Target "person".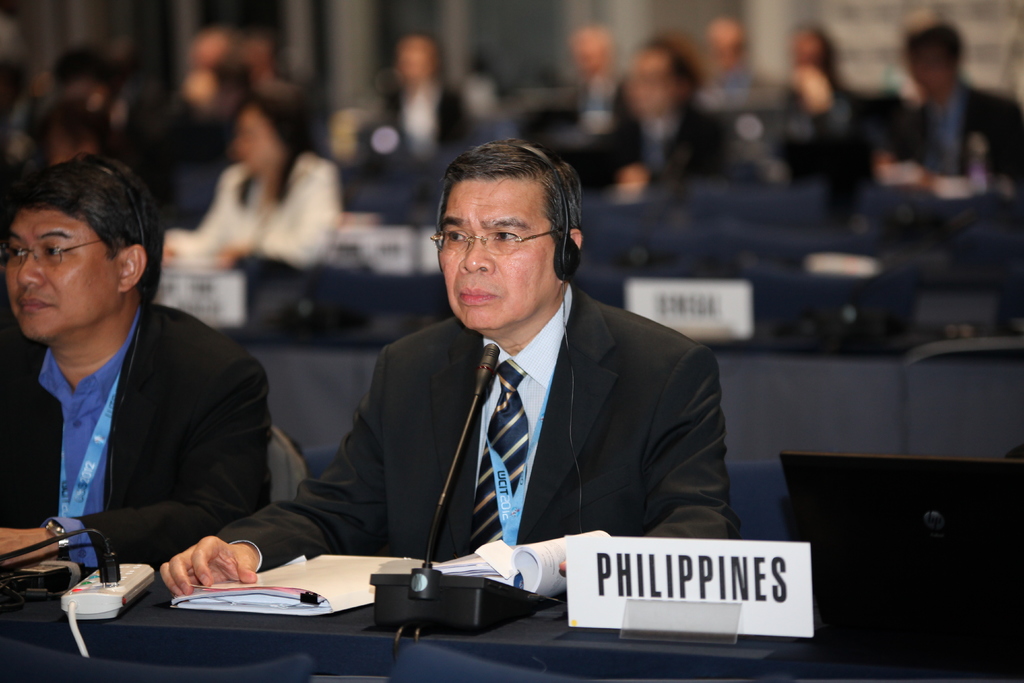
Target region: Rect(1, 140, 266, 625).
